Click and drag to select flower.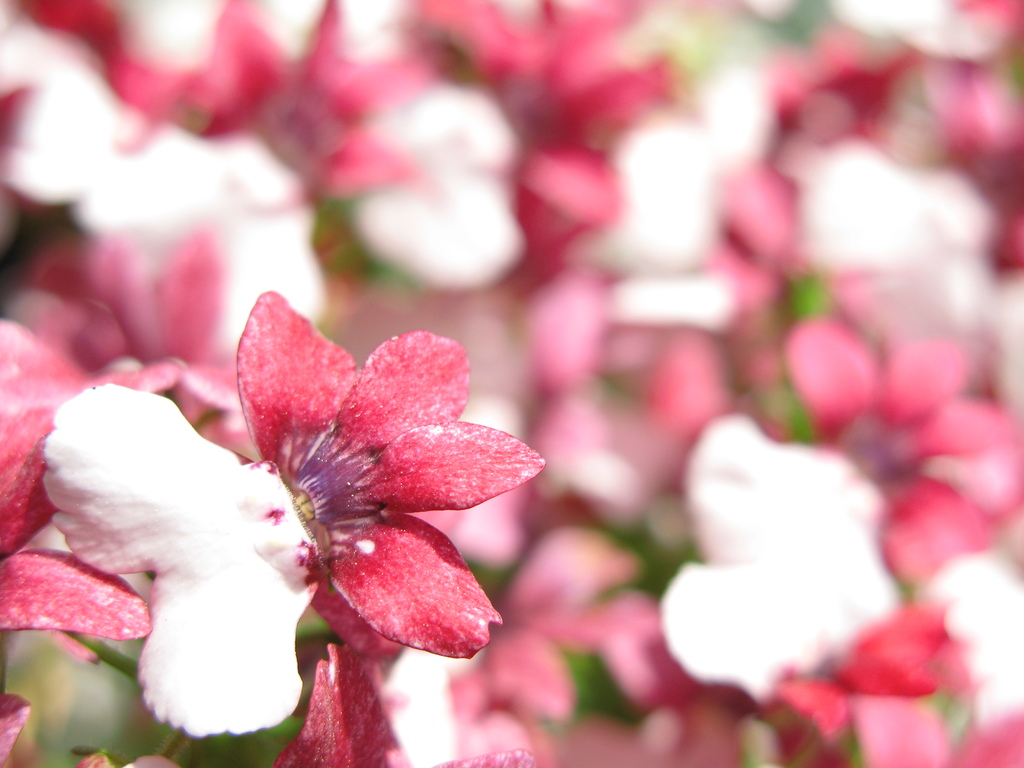
Selection: bbox=(184, 310, 538, 678).
